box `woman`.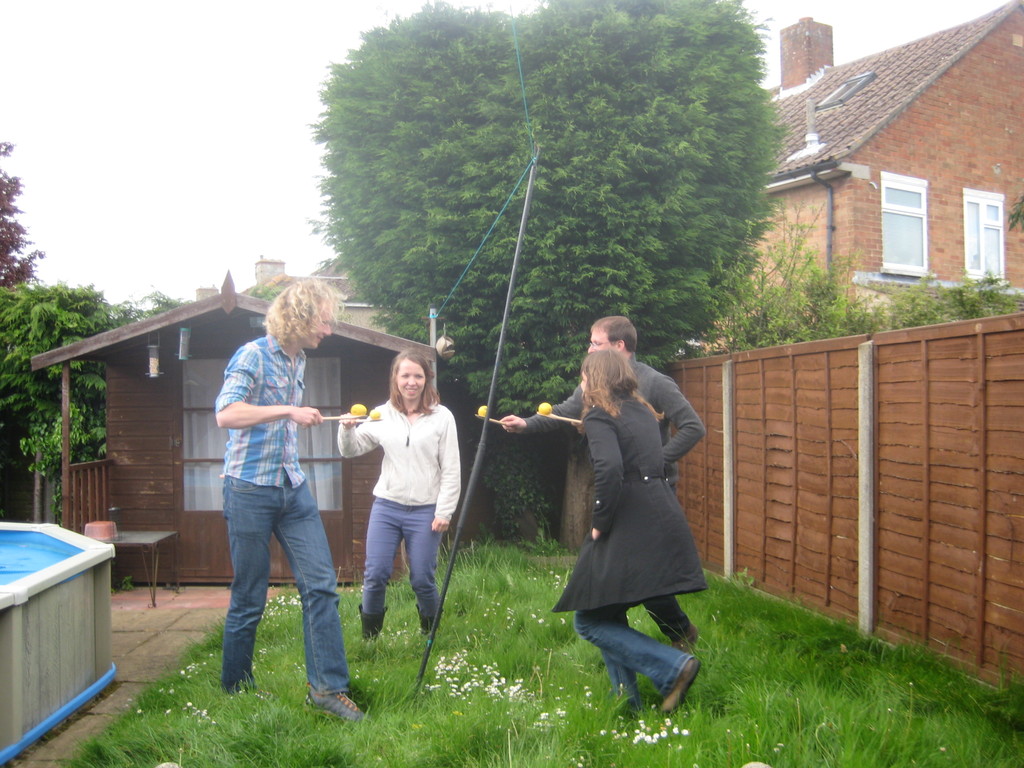
336:347:461:641.
